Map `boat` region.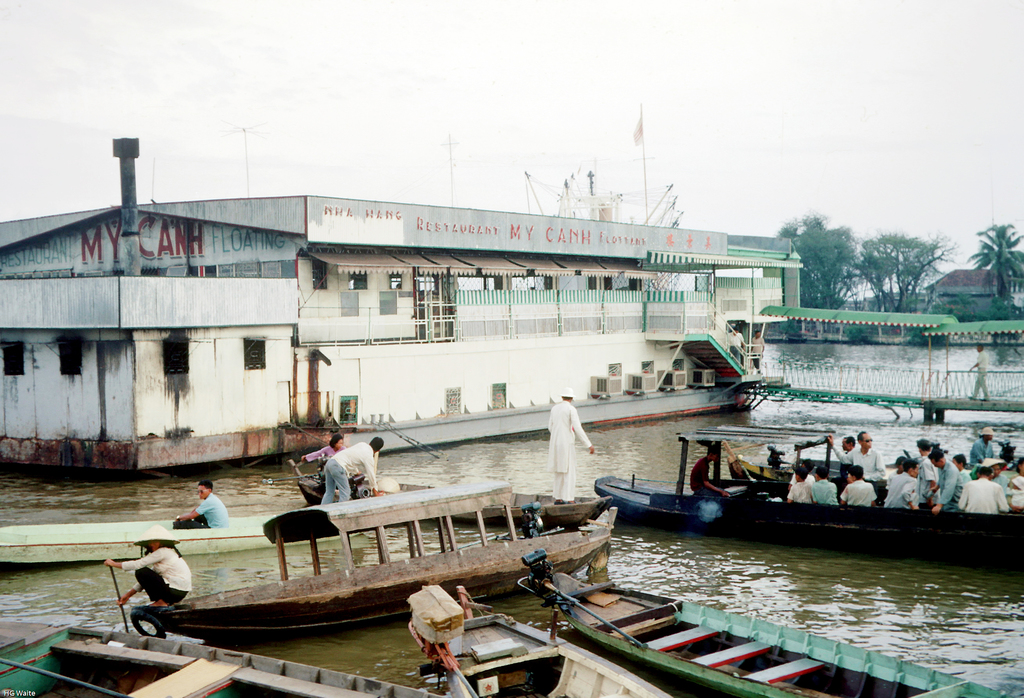
Mapped to 588,397,1014,559.
